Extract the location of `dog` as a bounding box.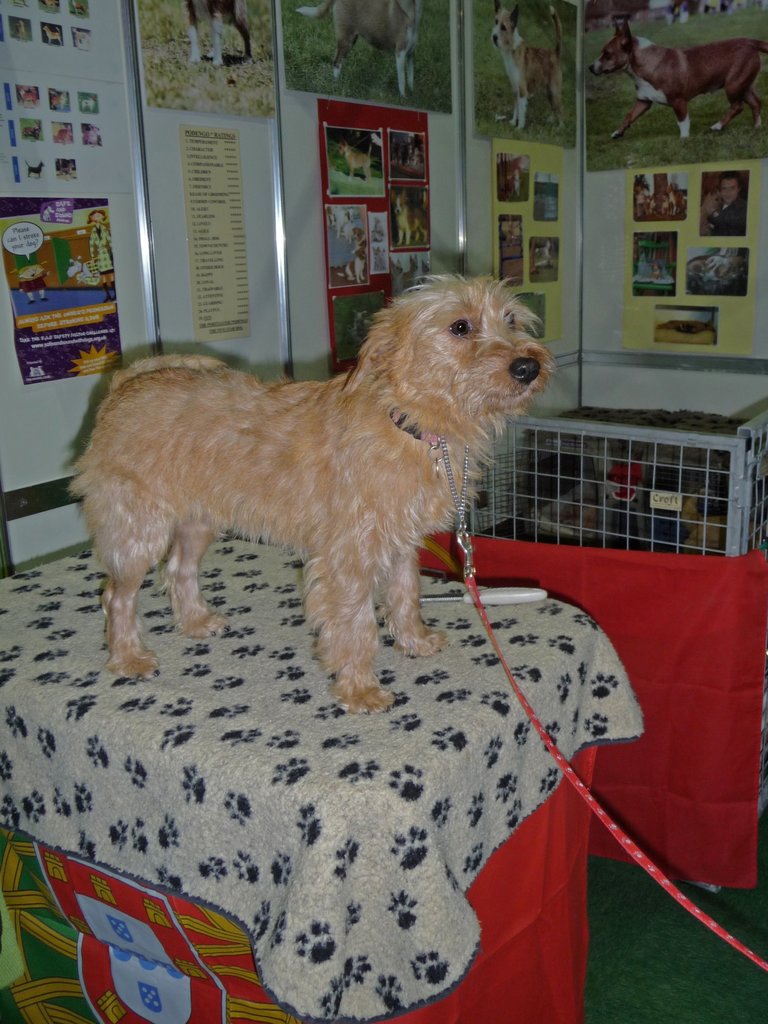
x1=63 y1=275 x2=558 y2=719.
